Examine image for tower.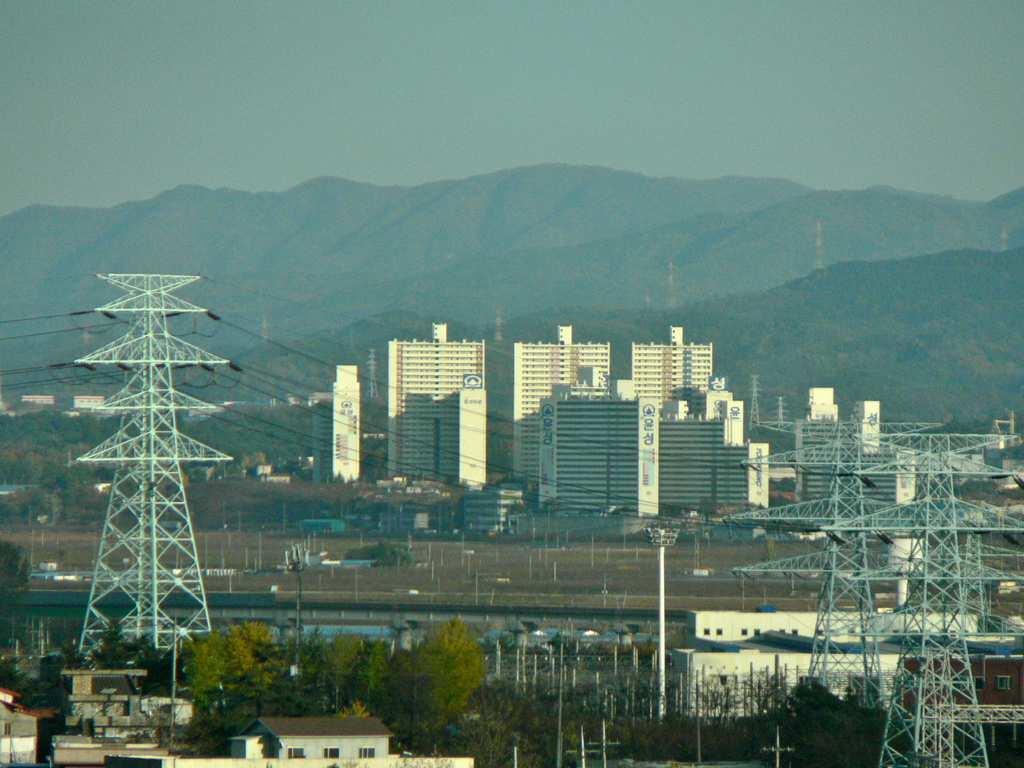
Examination result: region(817, 430, 1018, 767).
